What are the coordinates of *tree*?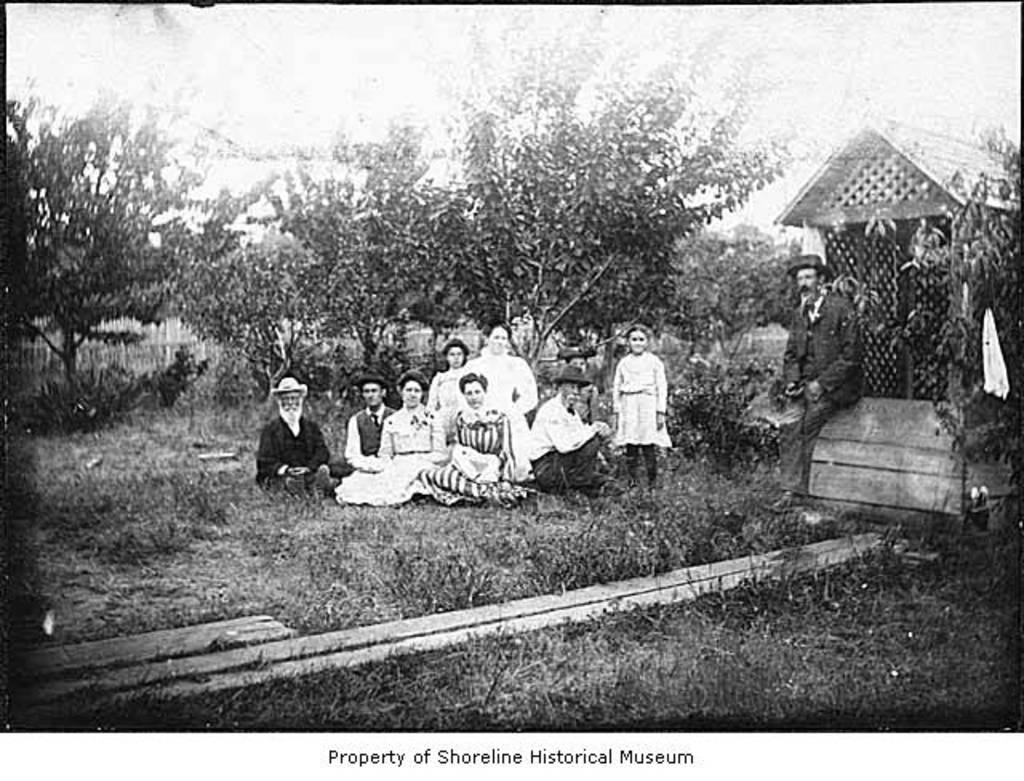
left=19, top=88, right=182, bottom=435.
